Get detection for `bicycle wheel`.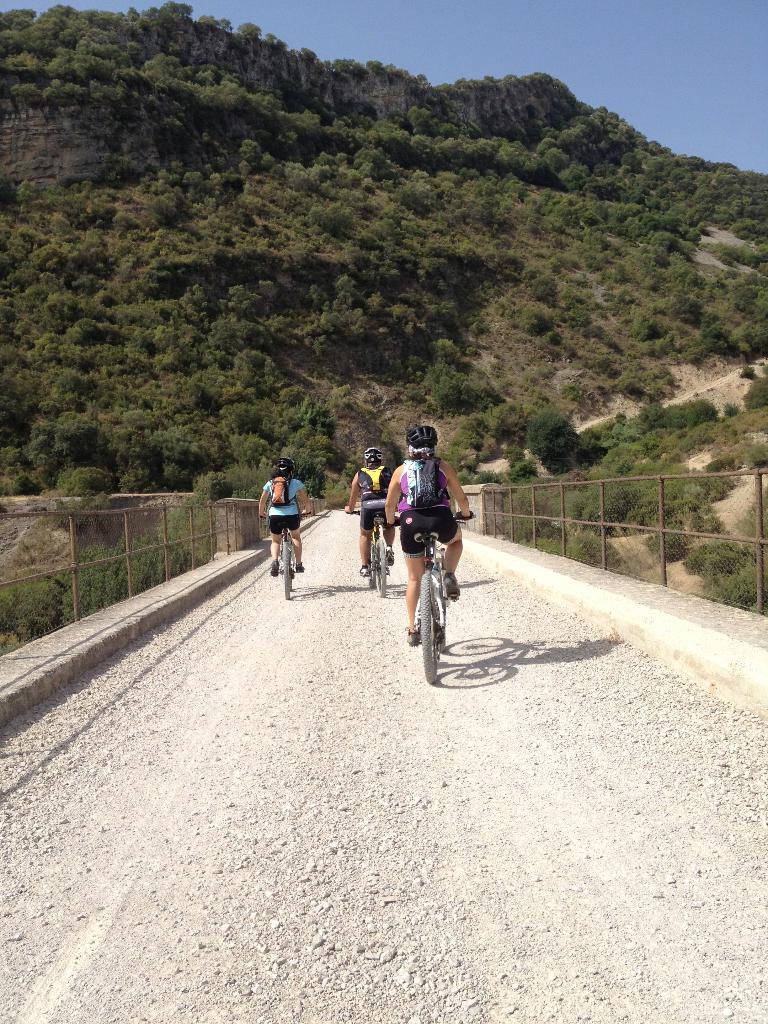
Detection: bbox=[418, 572, 439, 684].
